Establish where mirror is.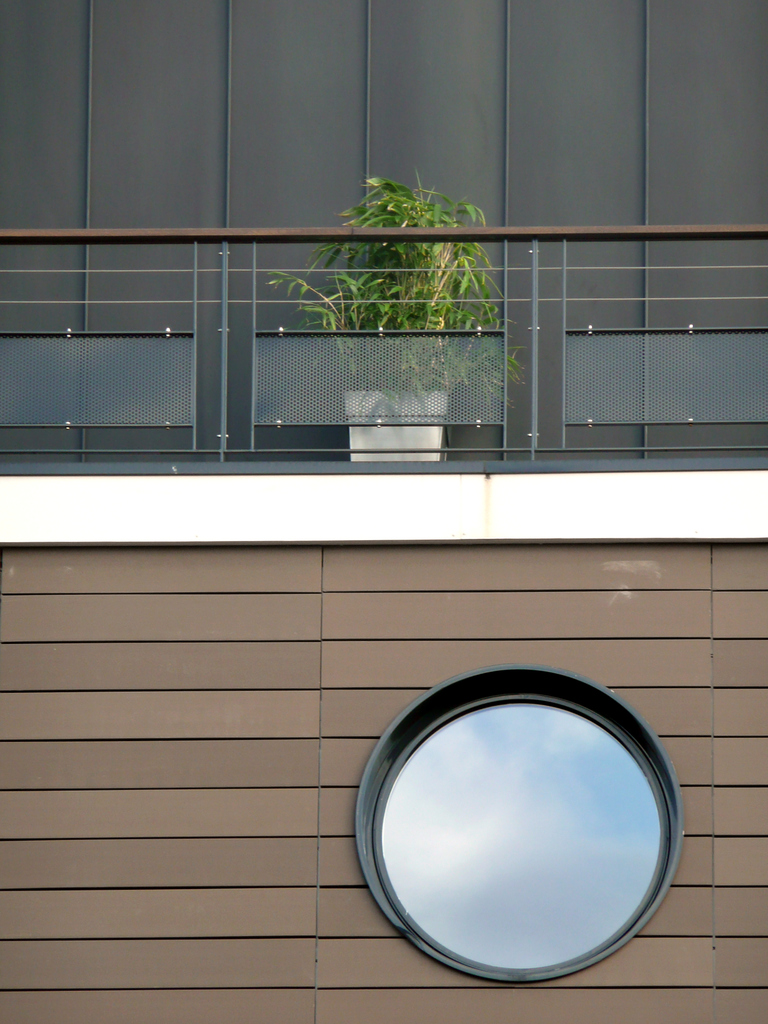
Established at <bbox>363, 694, 666, 973</bbox>.
